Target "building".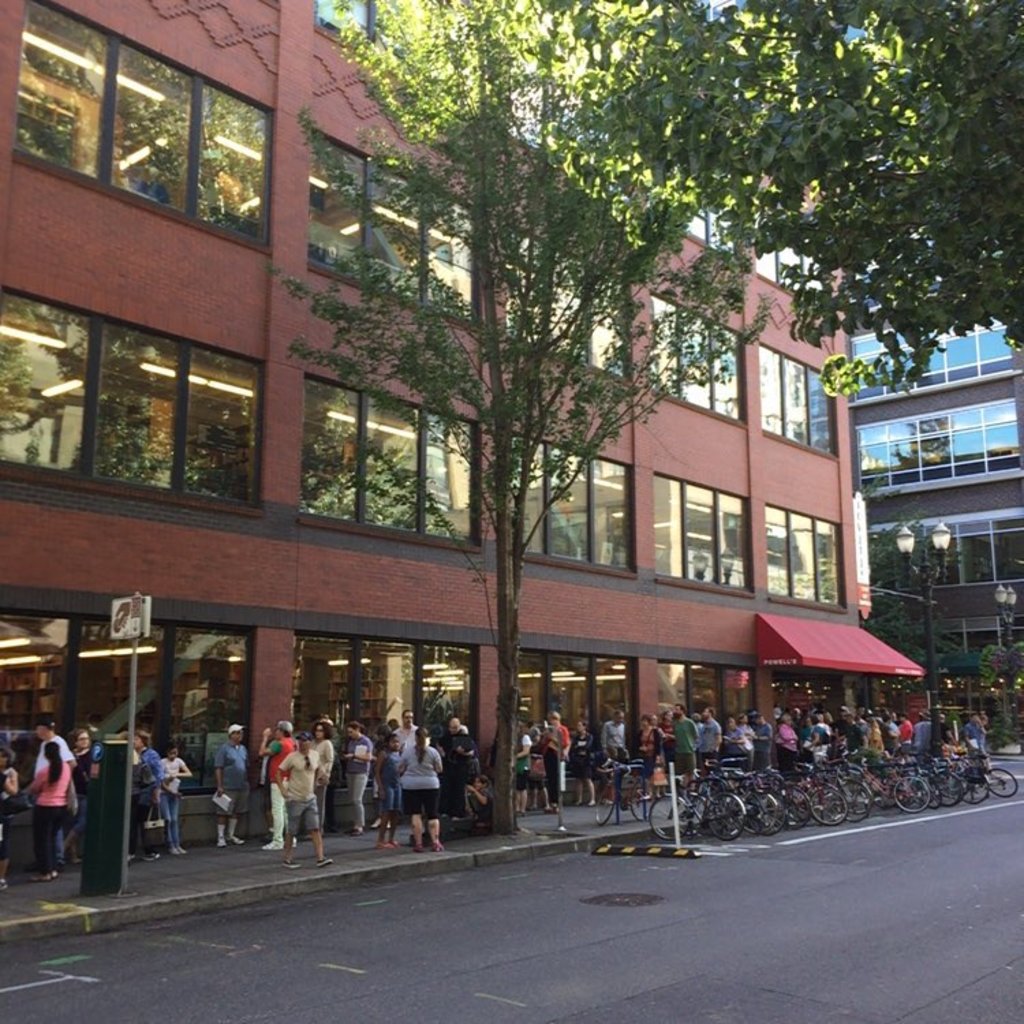
Target region: bbox(0, 0, 926, 945).
